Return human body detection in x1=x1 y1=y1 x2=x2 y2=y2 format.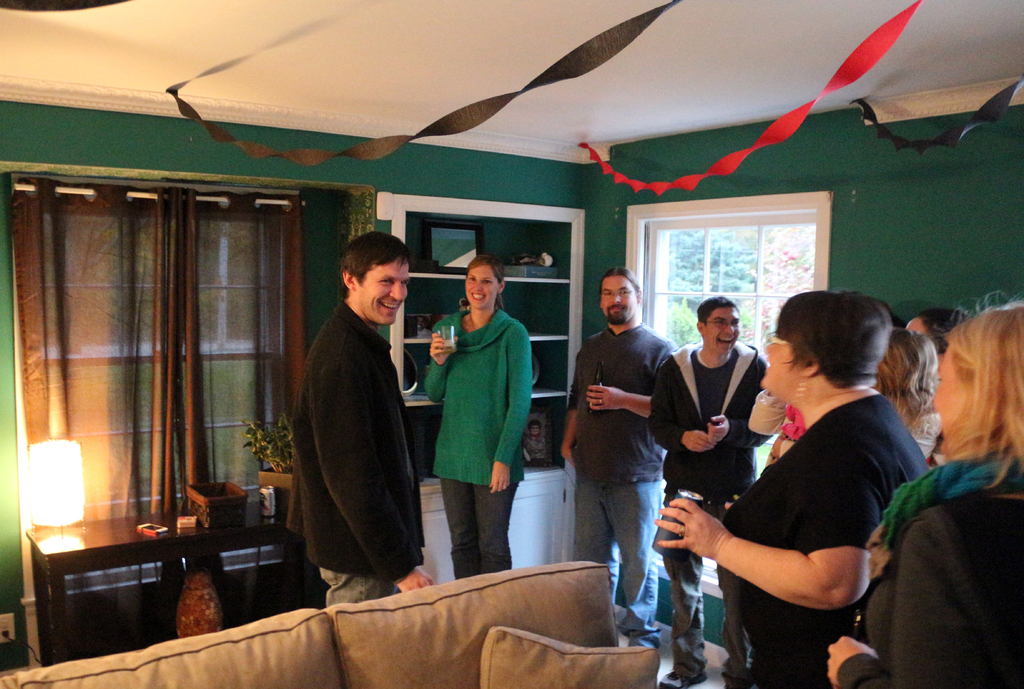
x1=724 y1=286 x2=919 y2=683.
